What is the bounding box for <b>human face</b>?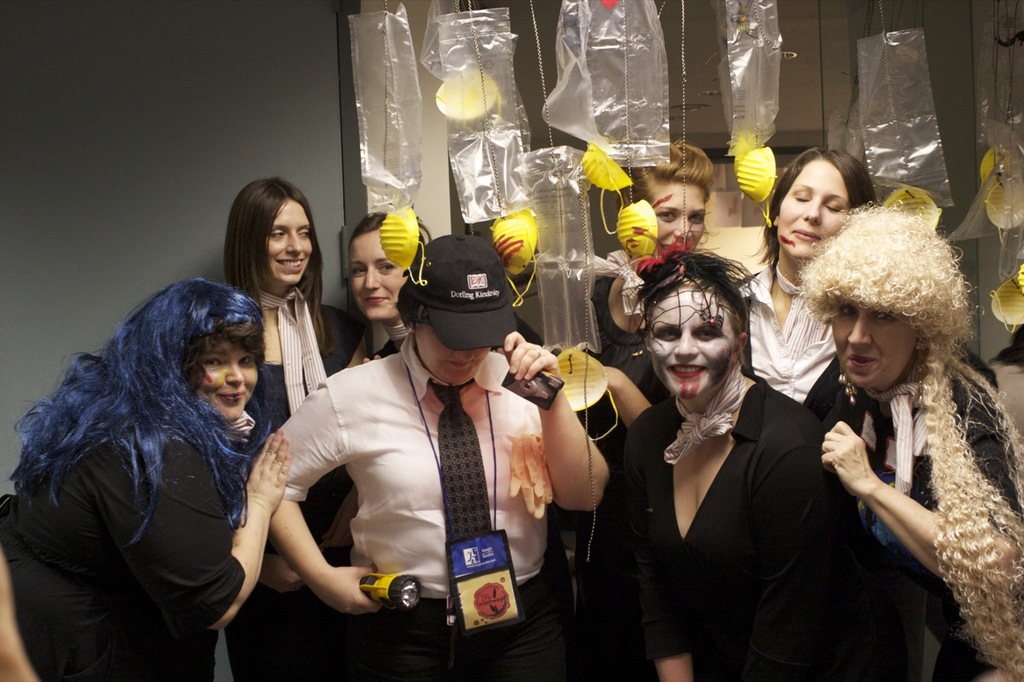
651, 183, 703, 249.
